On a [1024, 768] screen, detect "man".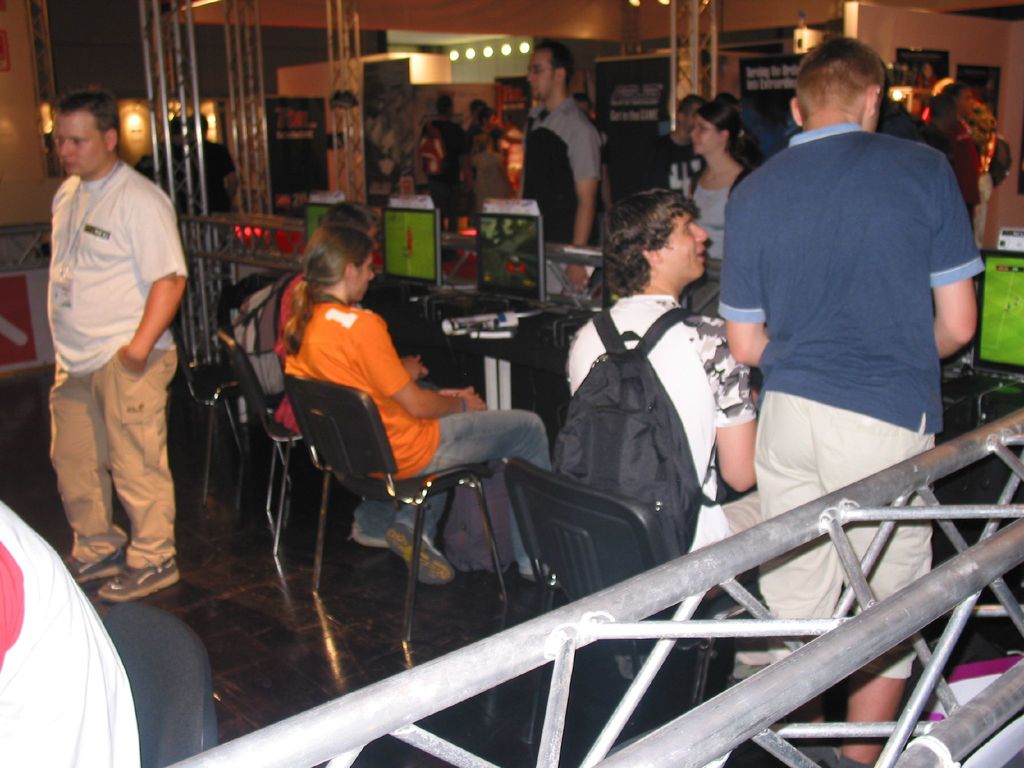
(563, 180, 765, 676).
